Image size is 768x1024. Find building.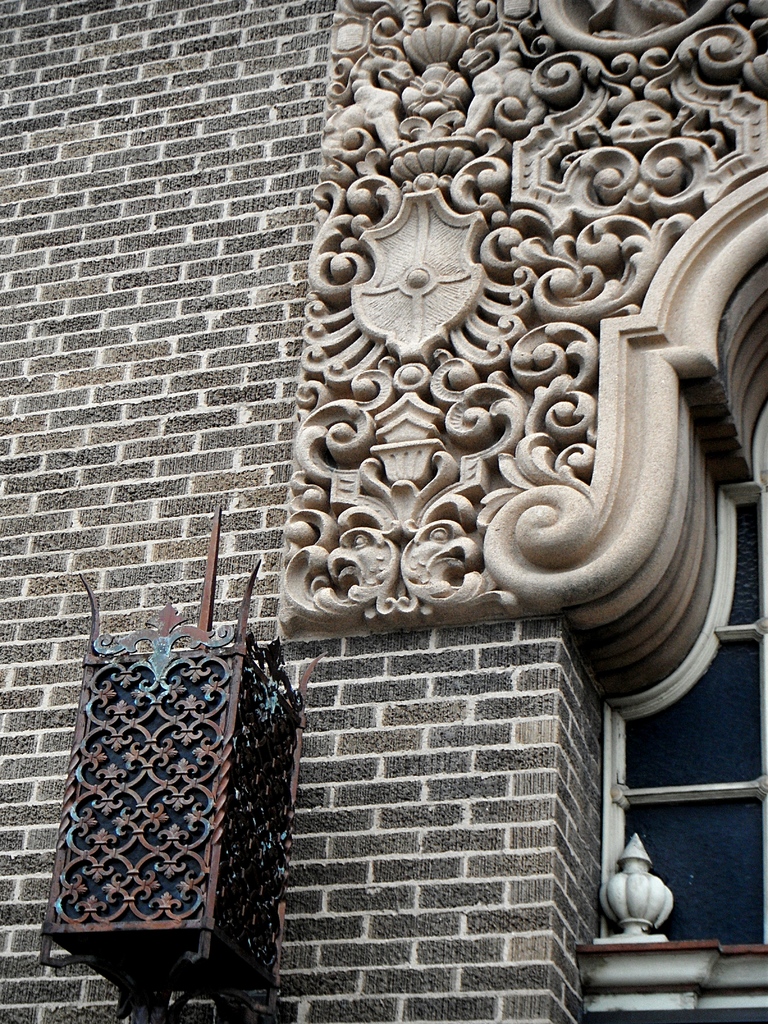
detection(0, 0, 767, 1023).
